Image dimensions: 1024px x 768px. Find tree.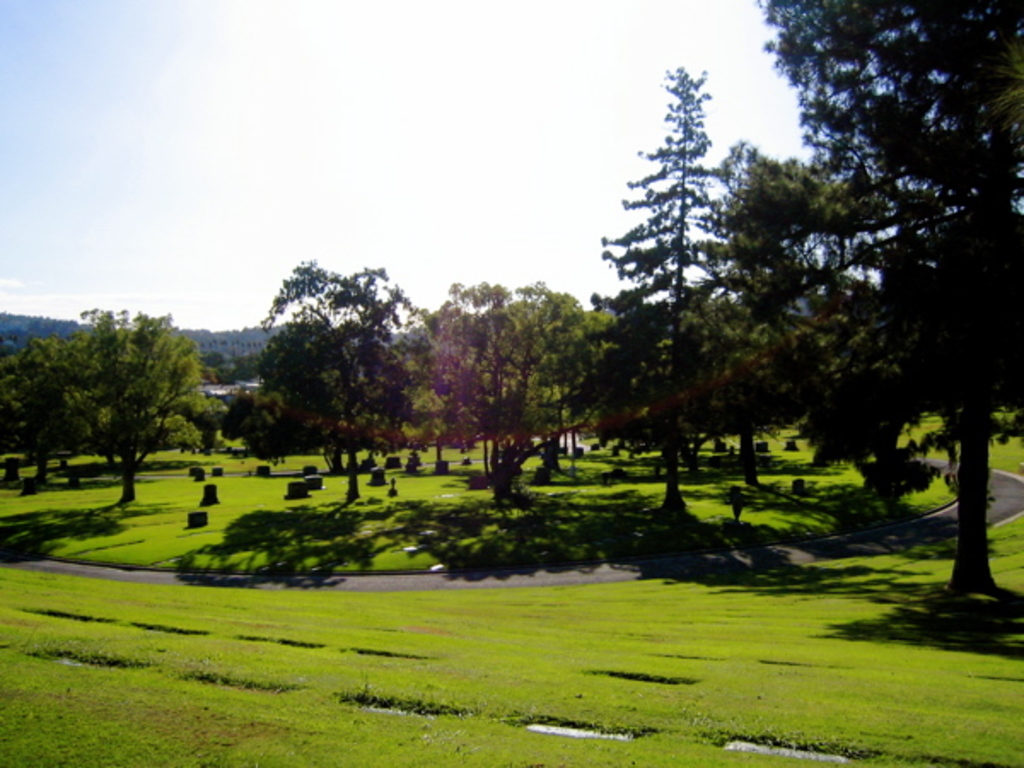
[x1=734, y1=0, x2=1022, y2=591].
